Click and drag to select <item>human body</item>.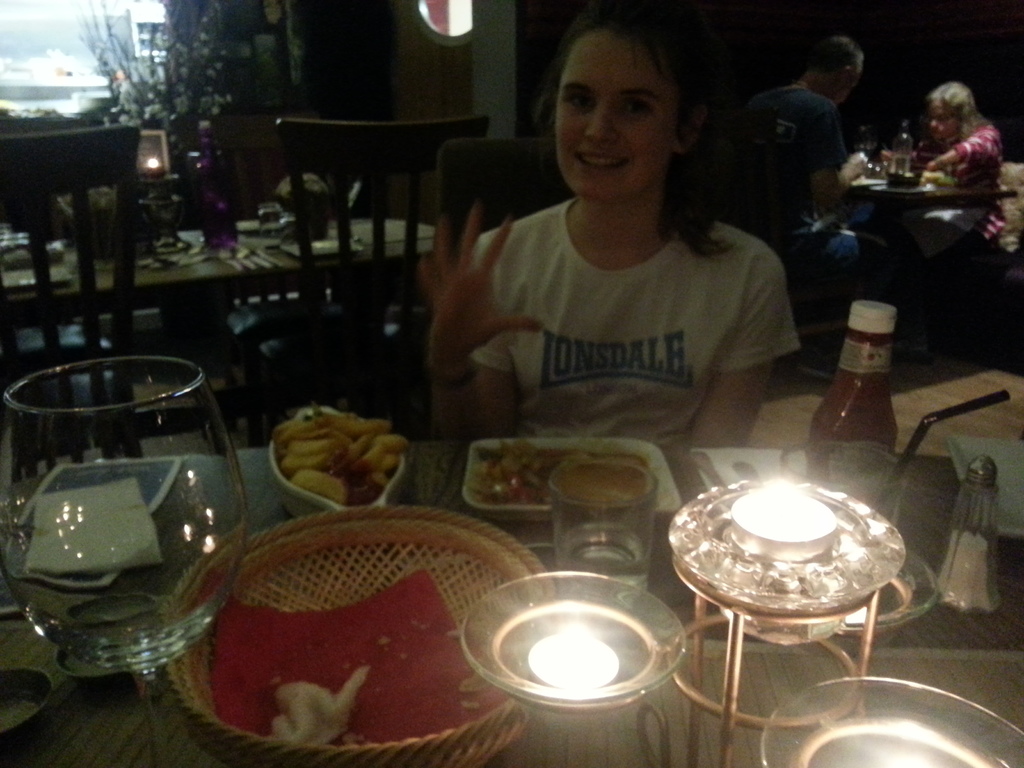
Selection: crop(728, 104, 877, 312).
